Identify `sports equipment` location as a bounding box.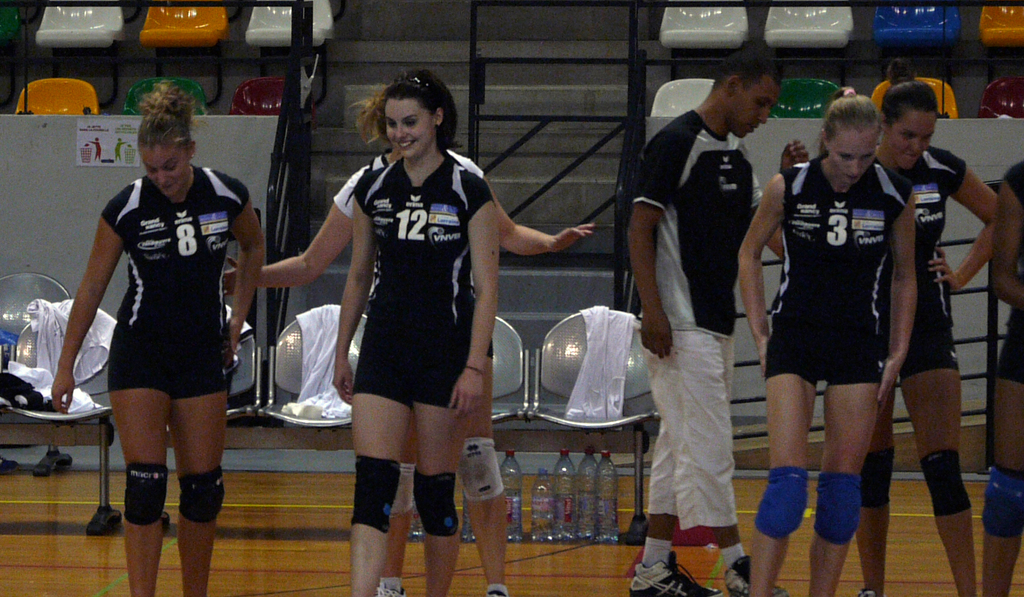
bbox=[124, 462, 169, 527].
